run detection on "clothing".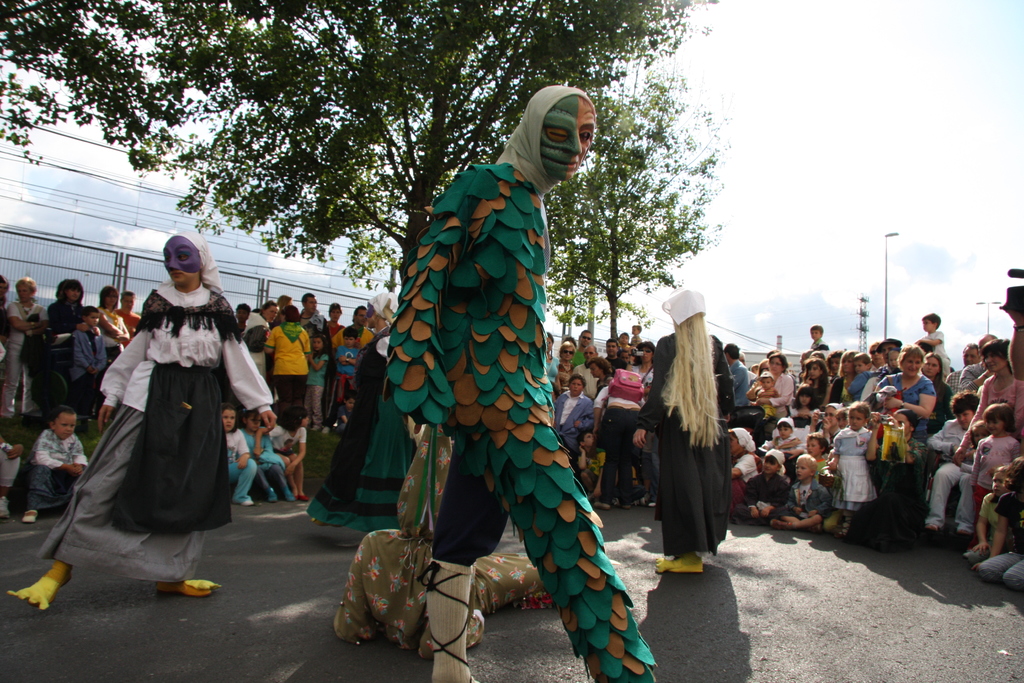
Result: bbox=(957, 372, 1023, 449).
